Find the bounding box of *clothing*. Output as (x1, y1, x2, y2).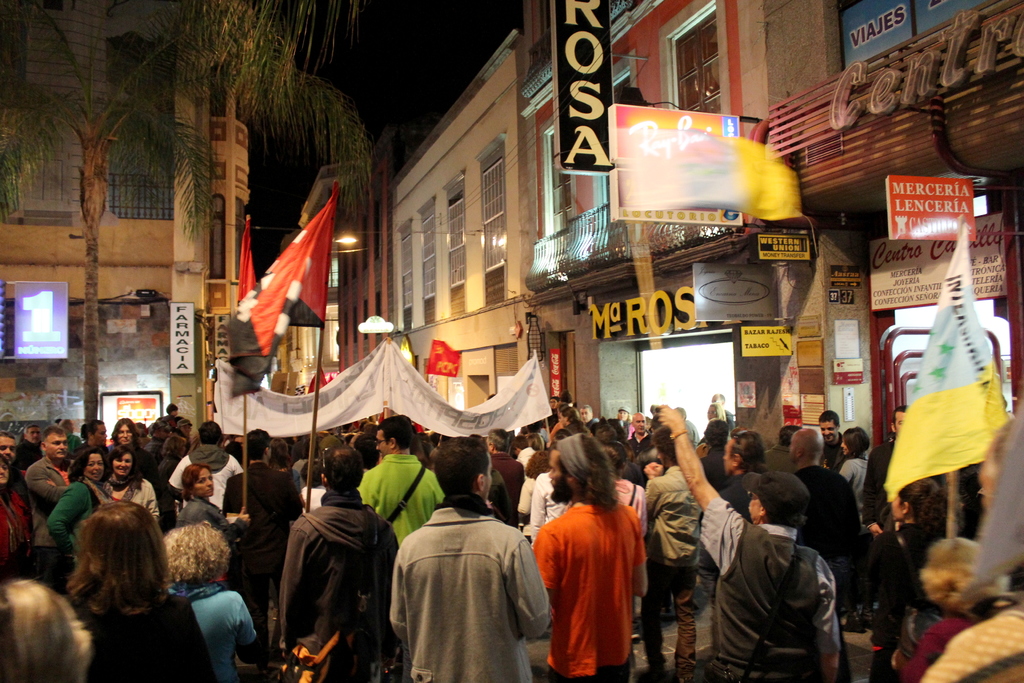
(792, 460, 860, 613).
